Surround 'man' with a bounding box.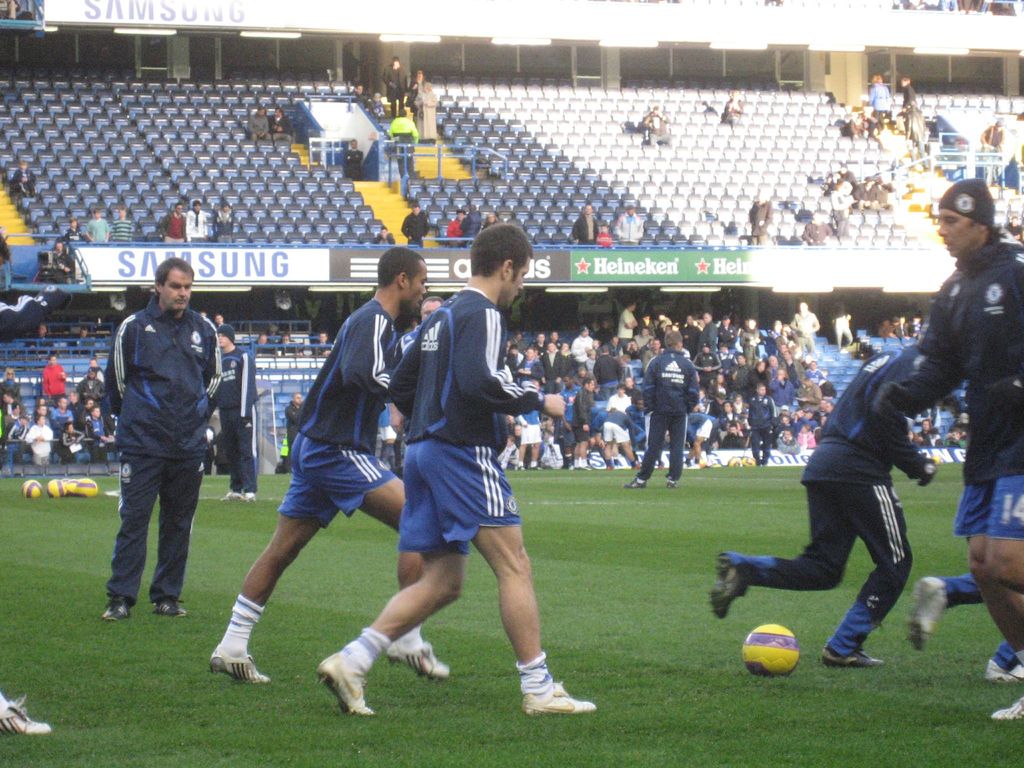
245,102,271,148.
